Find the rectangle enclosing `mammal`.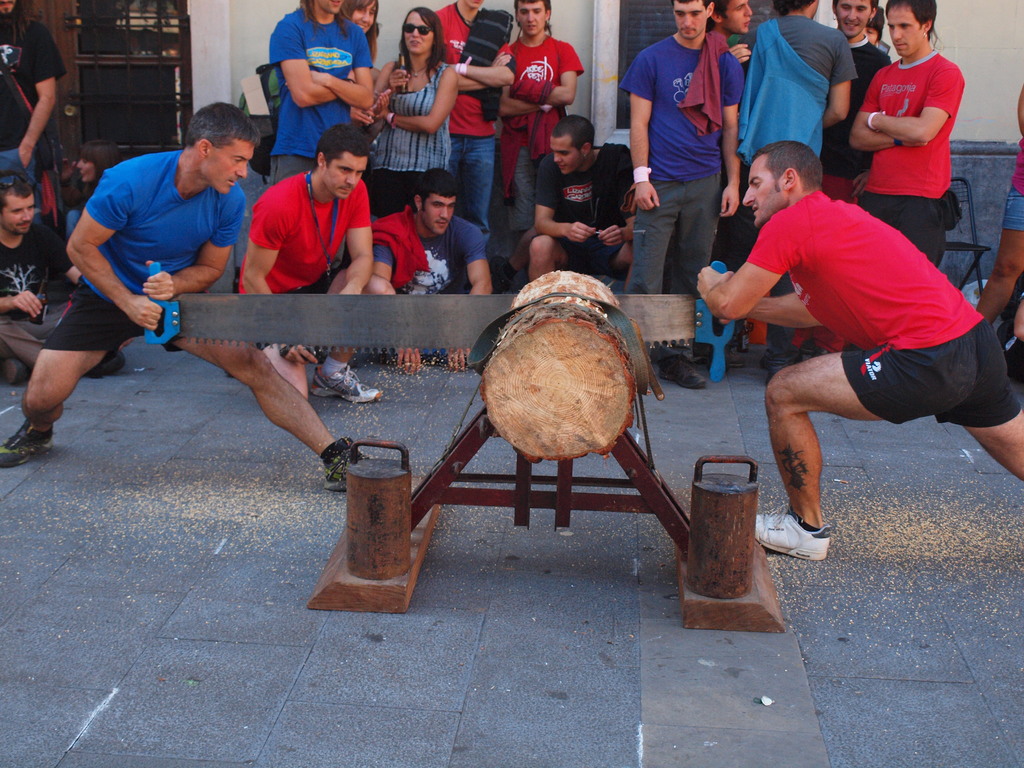
[left=619, top=1, right=742, bottom=392].
